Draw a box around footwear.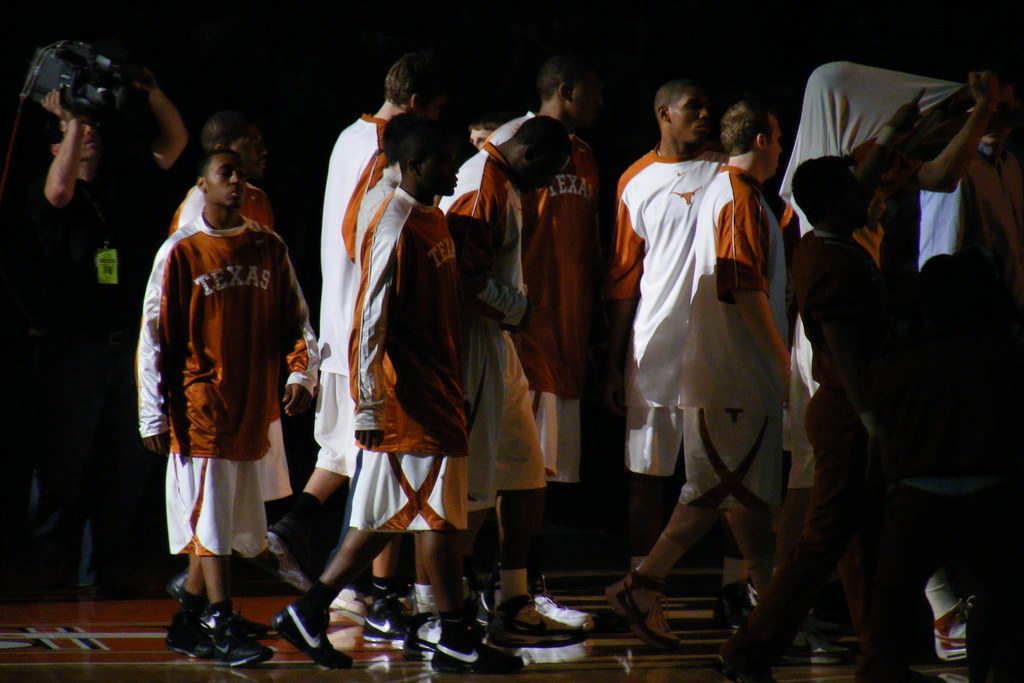
BBox(166, 612, 260, 655).
